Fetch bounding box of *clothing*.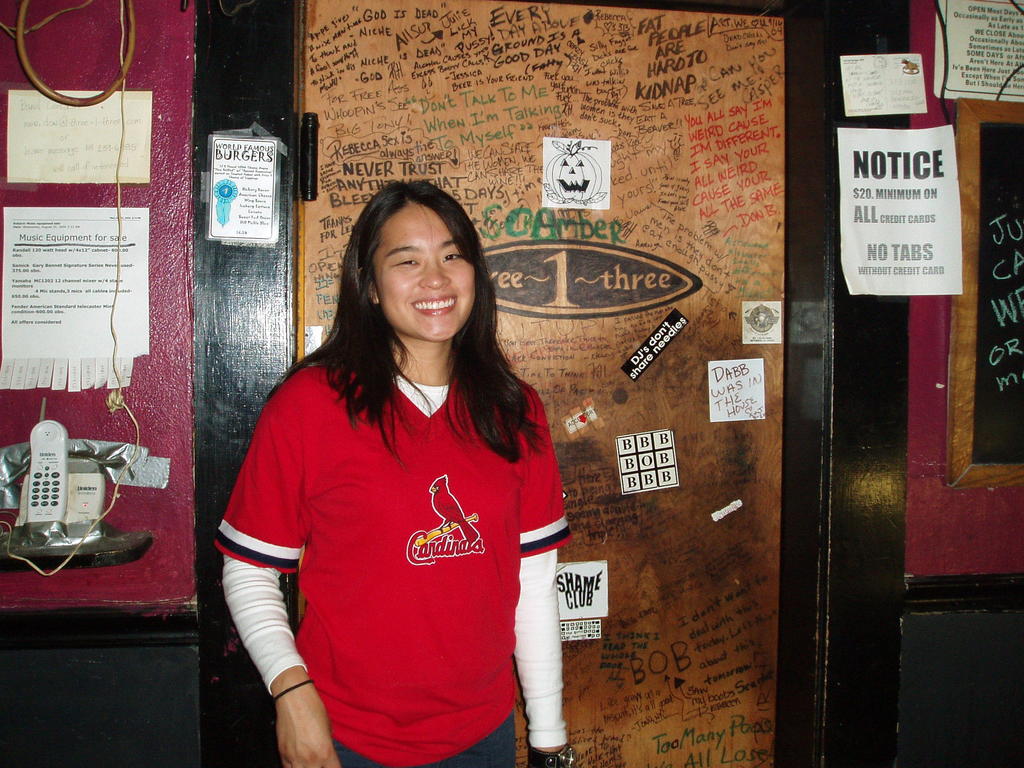
Bbox: [213, 358, 574, 767].
